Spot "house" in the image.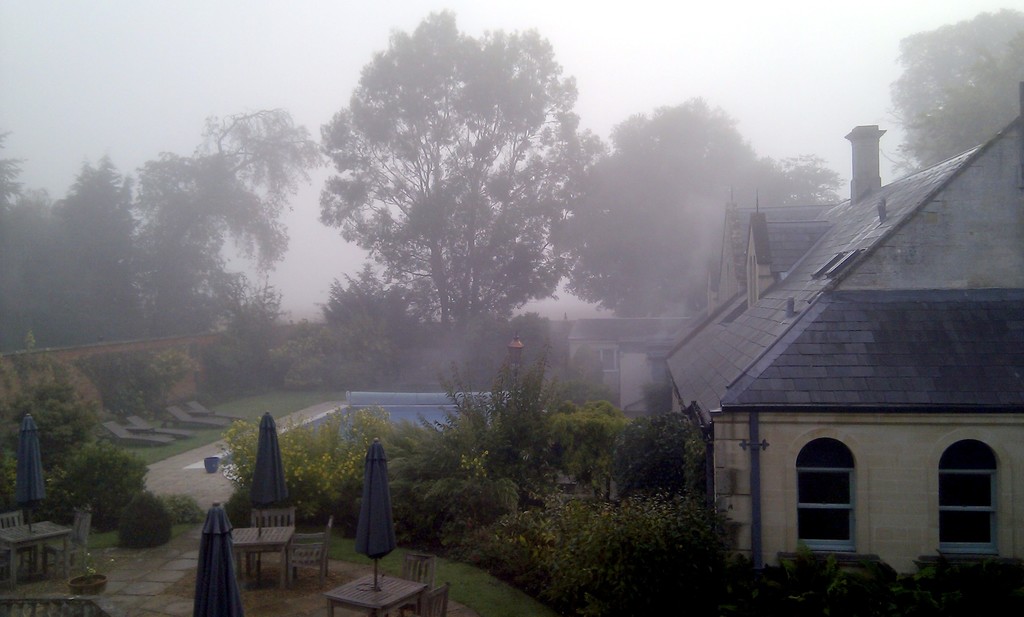
"house" found at {"x1": 666, "y1": 130, "x2": 1010, "y2": 598}.
